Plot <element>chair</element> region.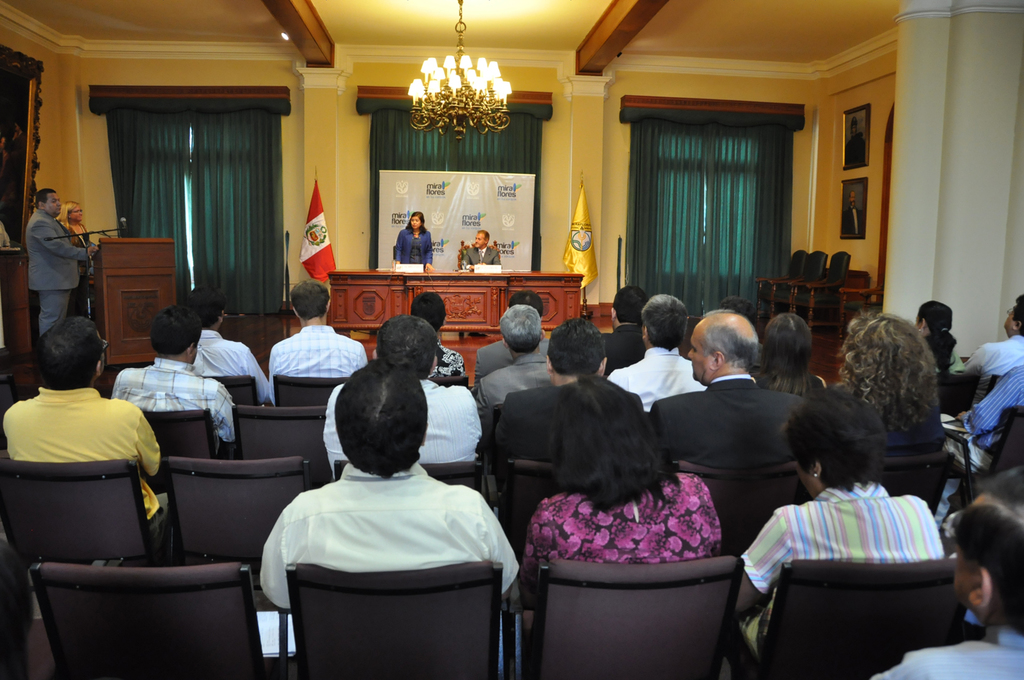
Plotted at box=[875, 454, 952, 514].
